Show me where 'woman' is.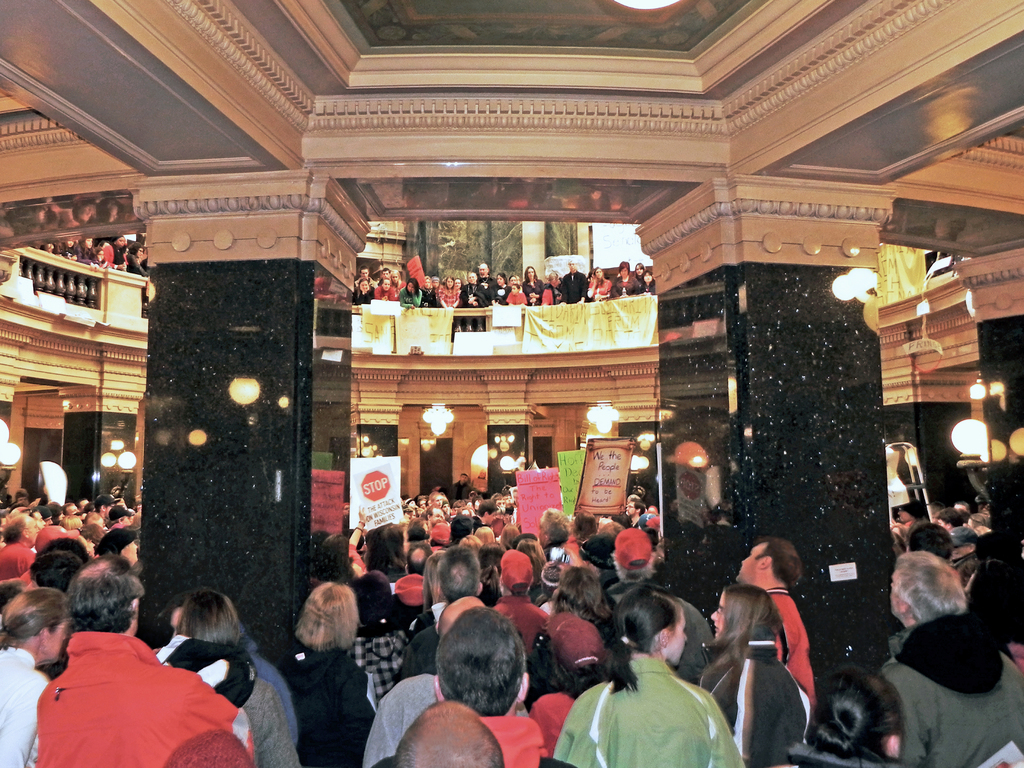
'woman' is at left=567, top=584, right=738, bottom=767.
